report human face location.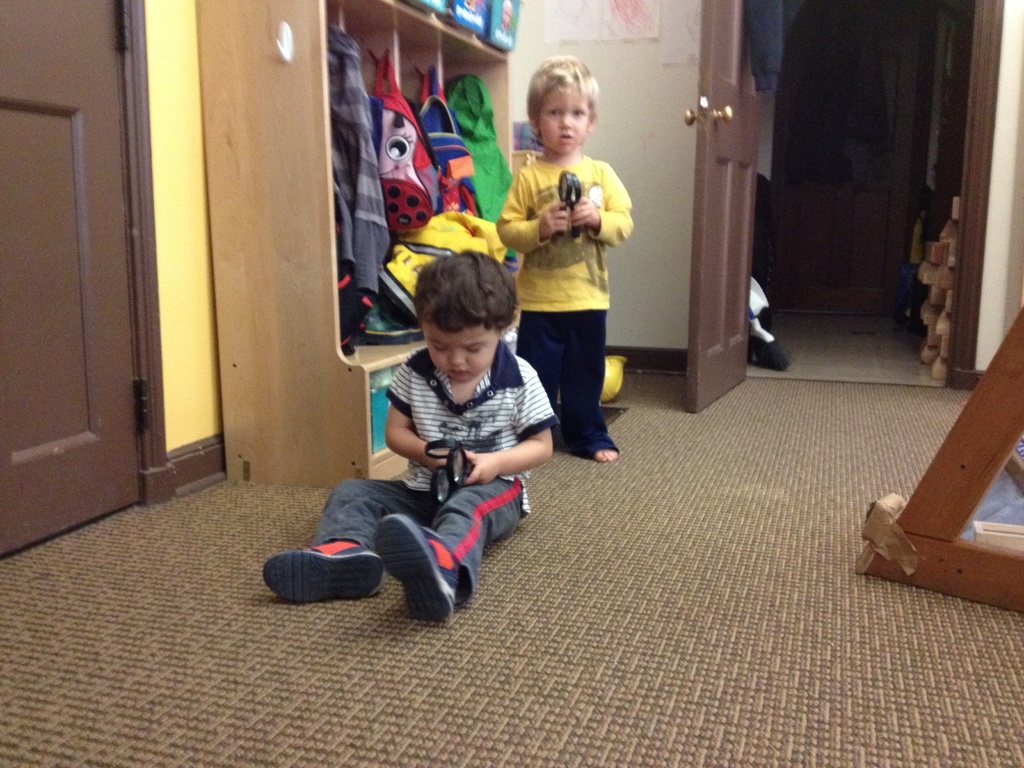
Report: {"left": 420, "top": 320, "right": 496, "bottom": 385}.
